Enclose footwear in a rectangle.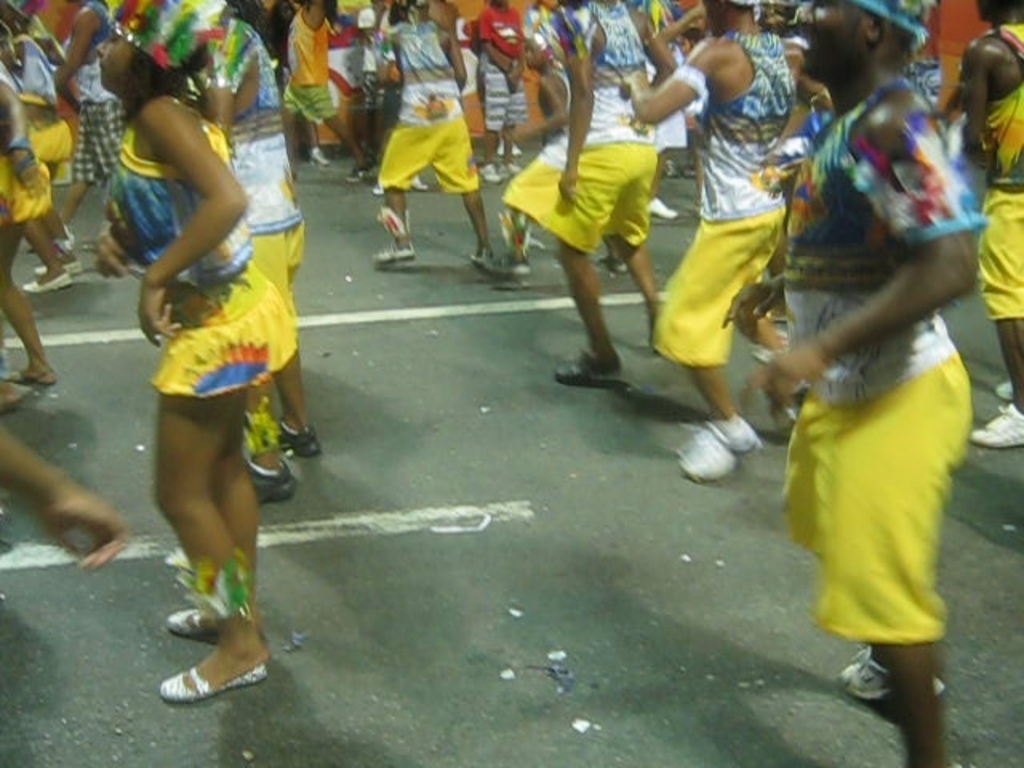
<region>243, 445, 306, 504</region>.
